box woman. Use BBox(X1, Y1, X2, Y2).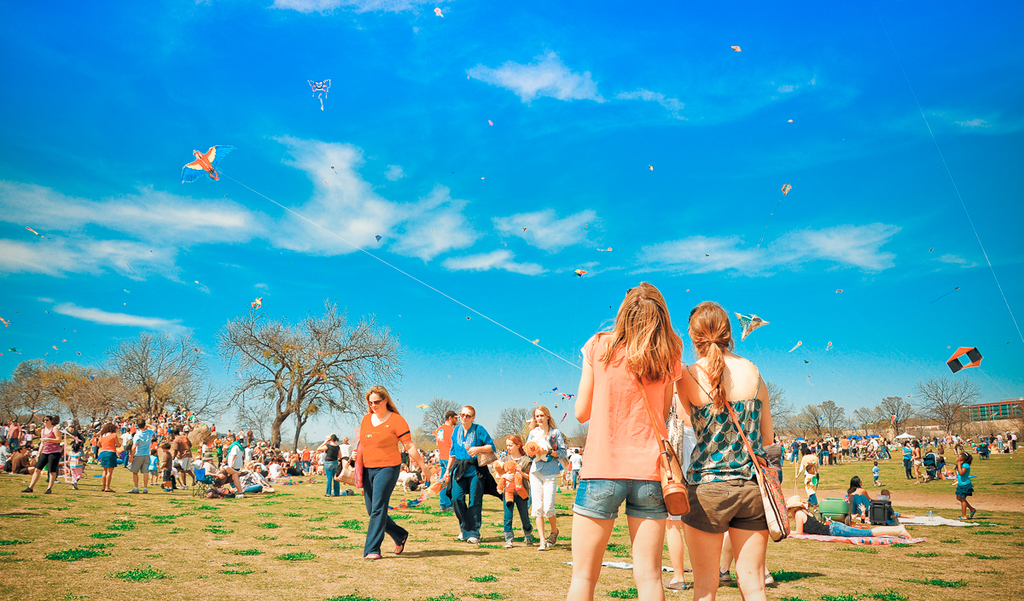
BBox(364, 381, 410, 560).
